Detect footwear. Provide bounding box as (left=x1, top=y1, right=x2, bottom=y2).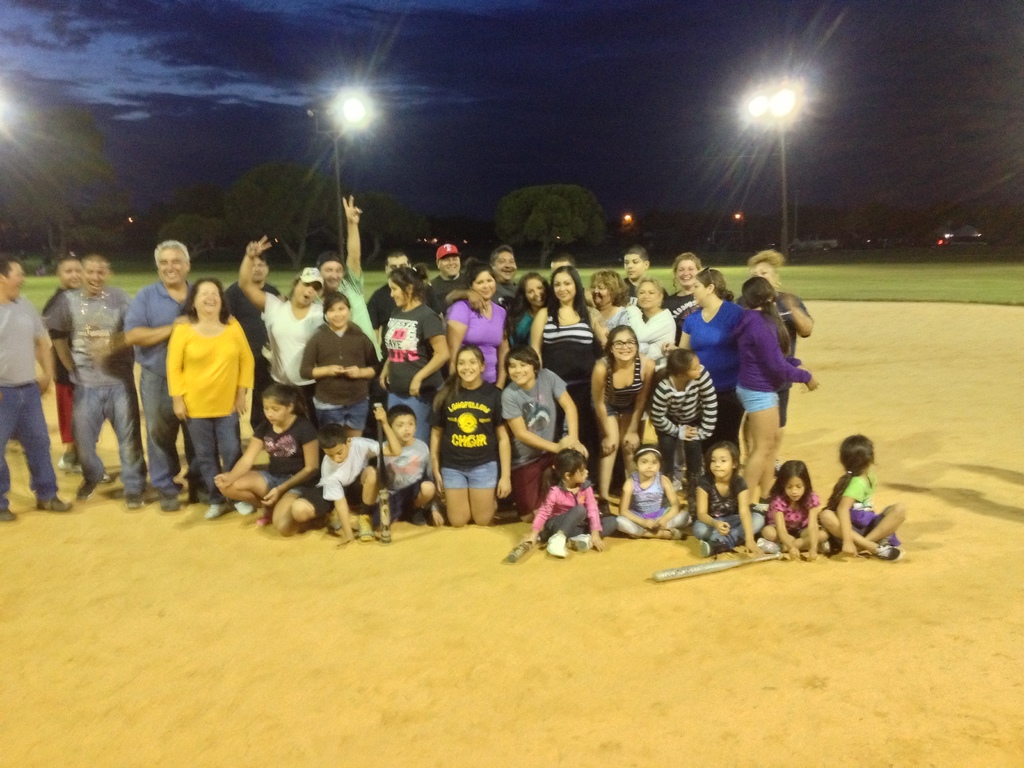
(left=36, top=498, right=72, bottom=515).
